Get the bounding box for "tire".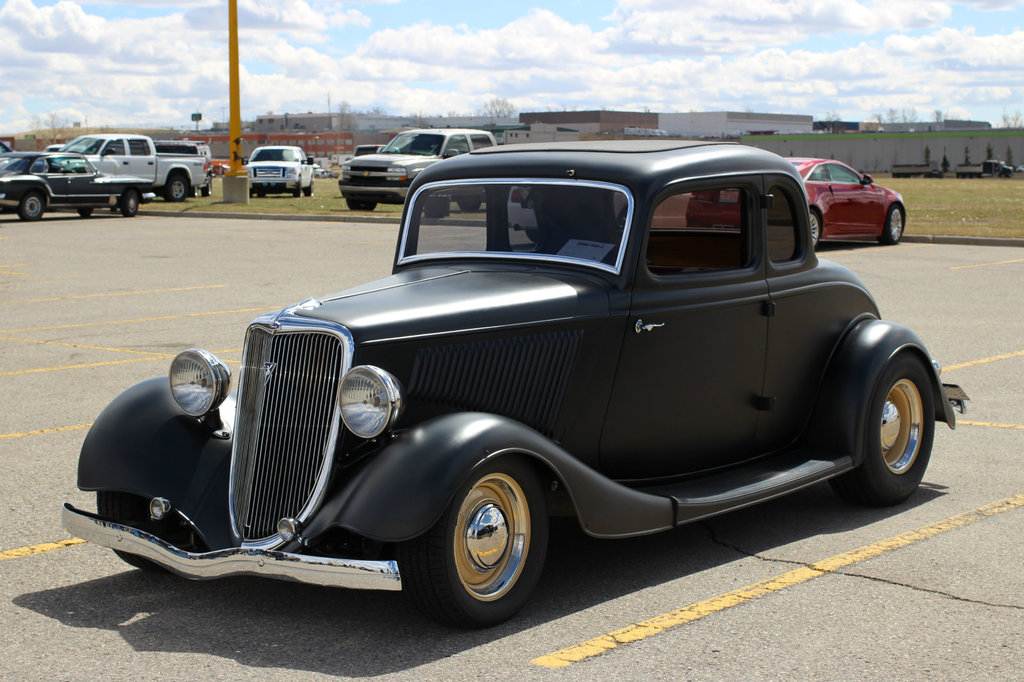
select_region(884, 205, 902, 246).
